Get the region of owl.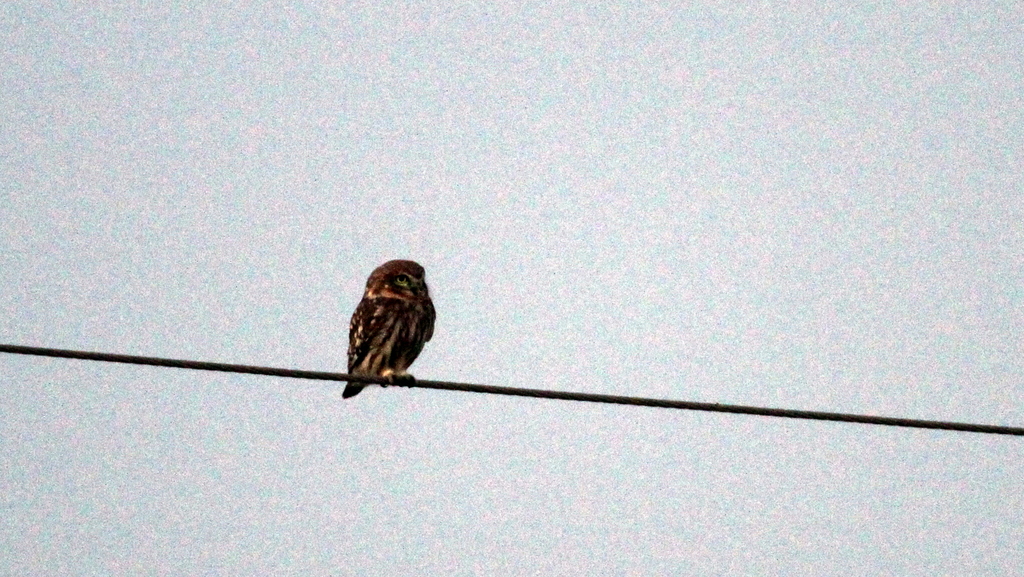
(left=342, top=256, right=438, bottom=398).
